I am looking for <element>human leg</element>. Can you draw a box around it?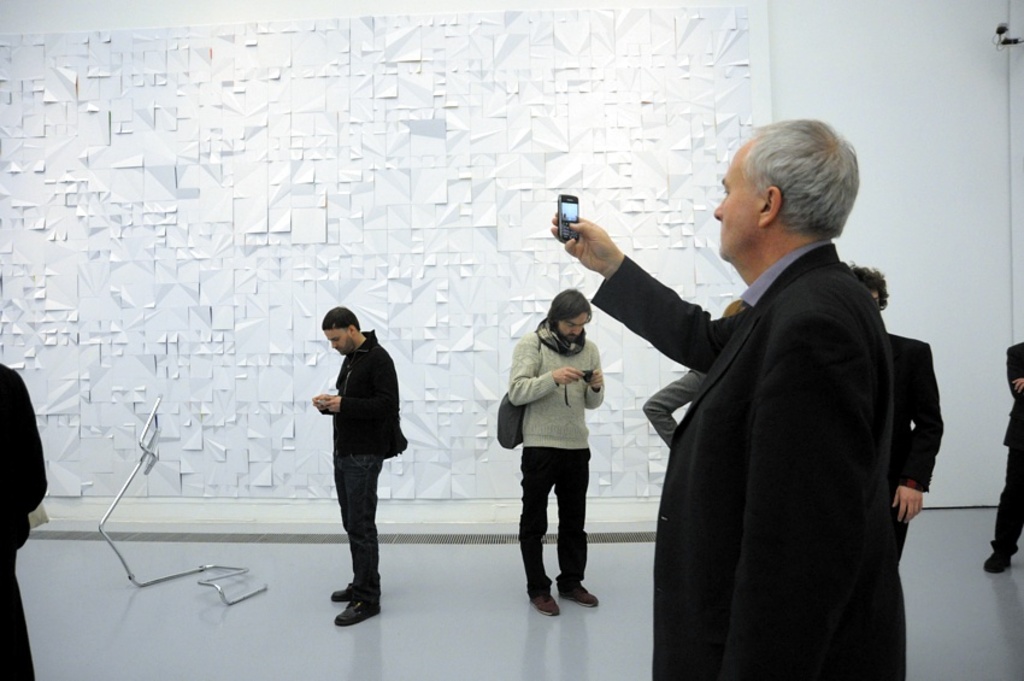
Sure, the bounding box is 552/445/599/605.
